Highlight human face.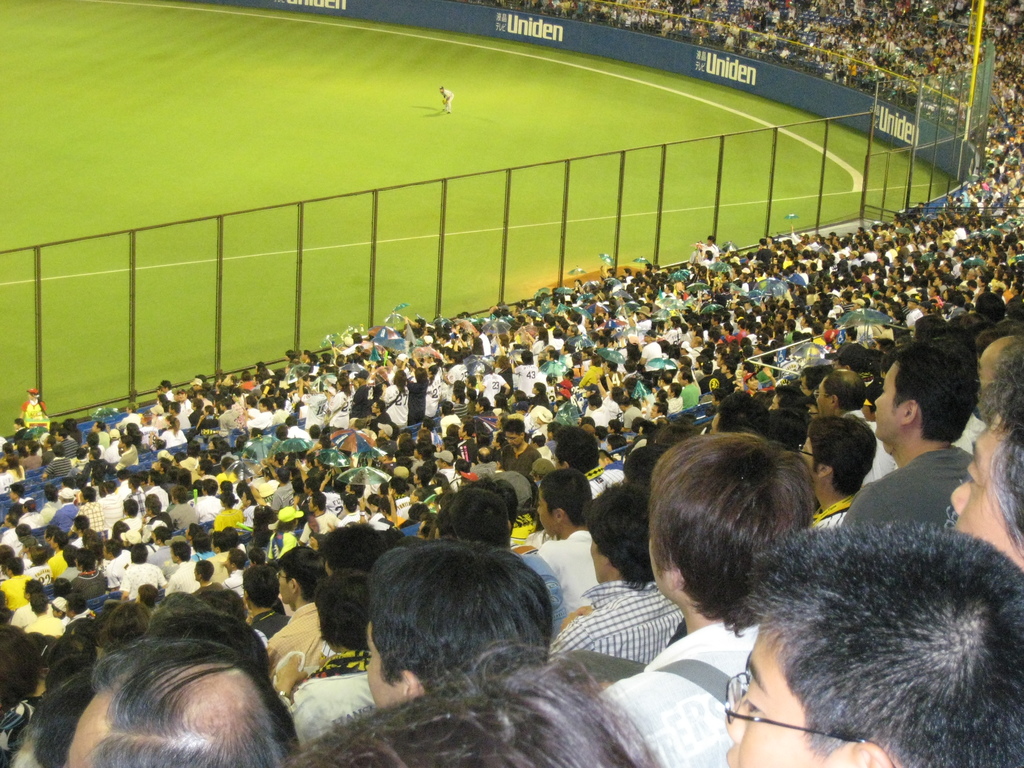
Highlighted region: {"left": 871, "top": 358, "right": 903, "bottom": 441}.
